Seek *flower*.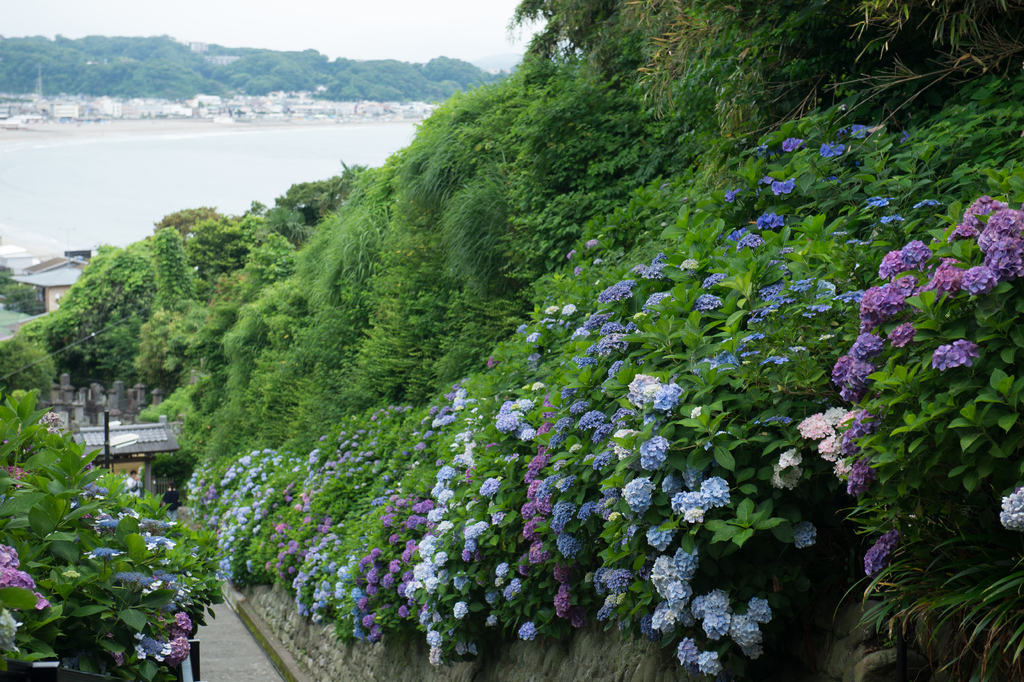
925:255:960:289.
